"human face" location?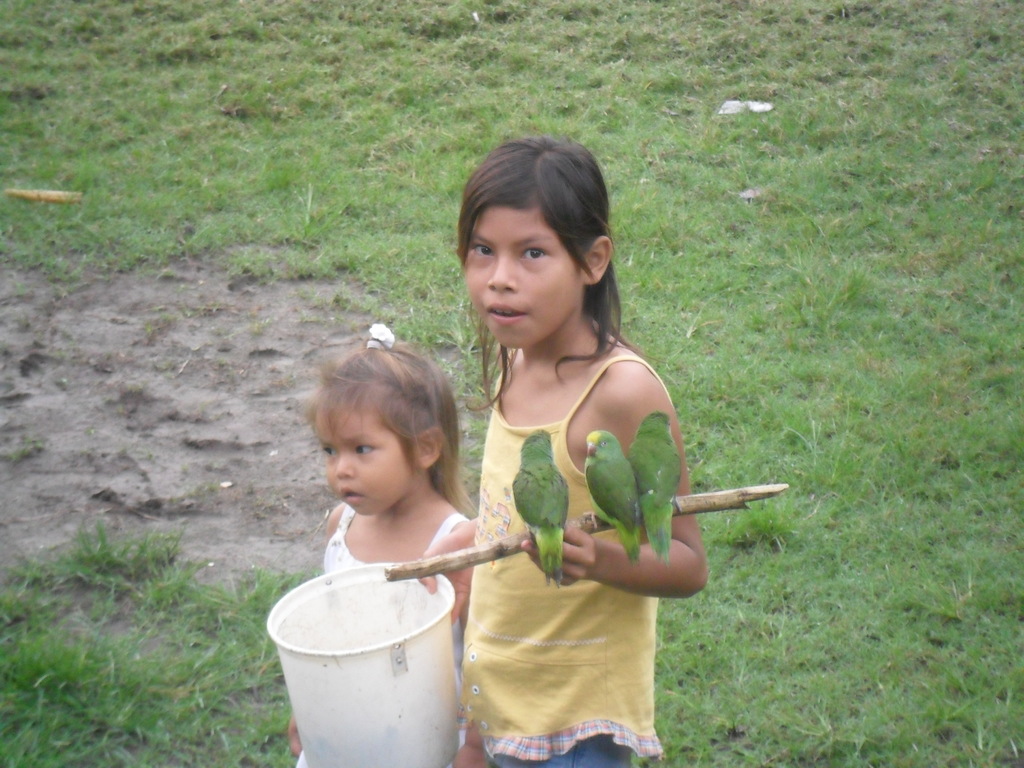
(x1=461, y1=209, x2=584, y2=353)
